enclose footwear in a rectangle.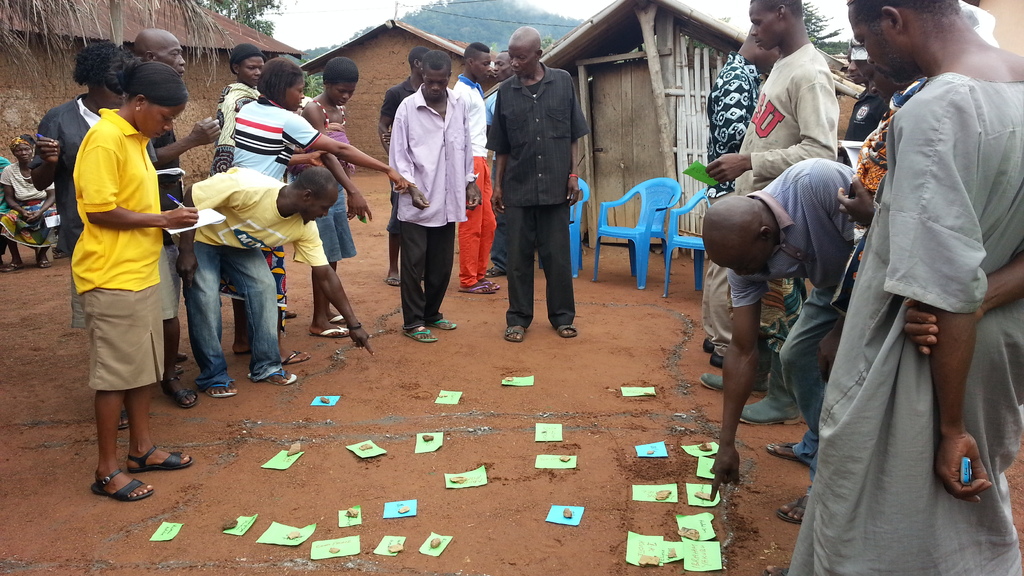
locate(766, 564, 788, 575).
